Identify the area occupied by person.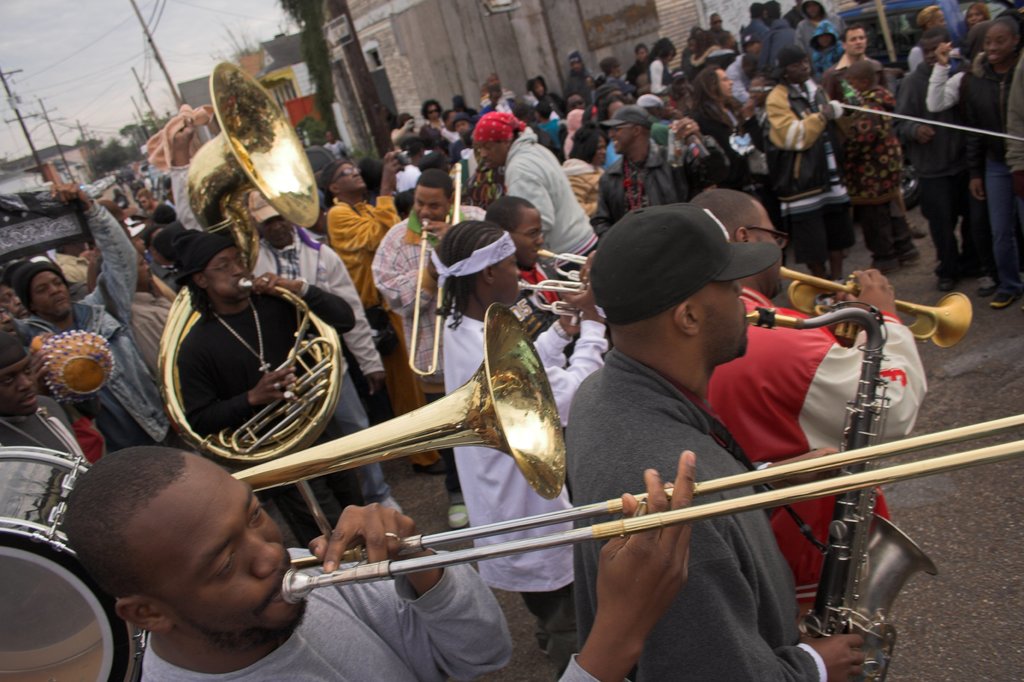
Area: [451, 106, 476, 138].
